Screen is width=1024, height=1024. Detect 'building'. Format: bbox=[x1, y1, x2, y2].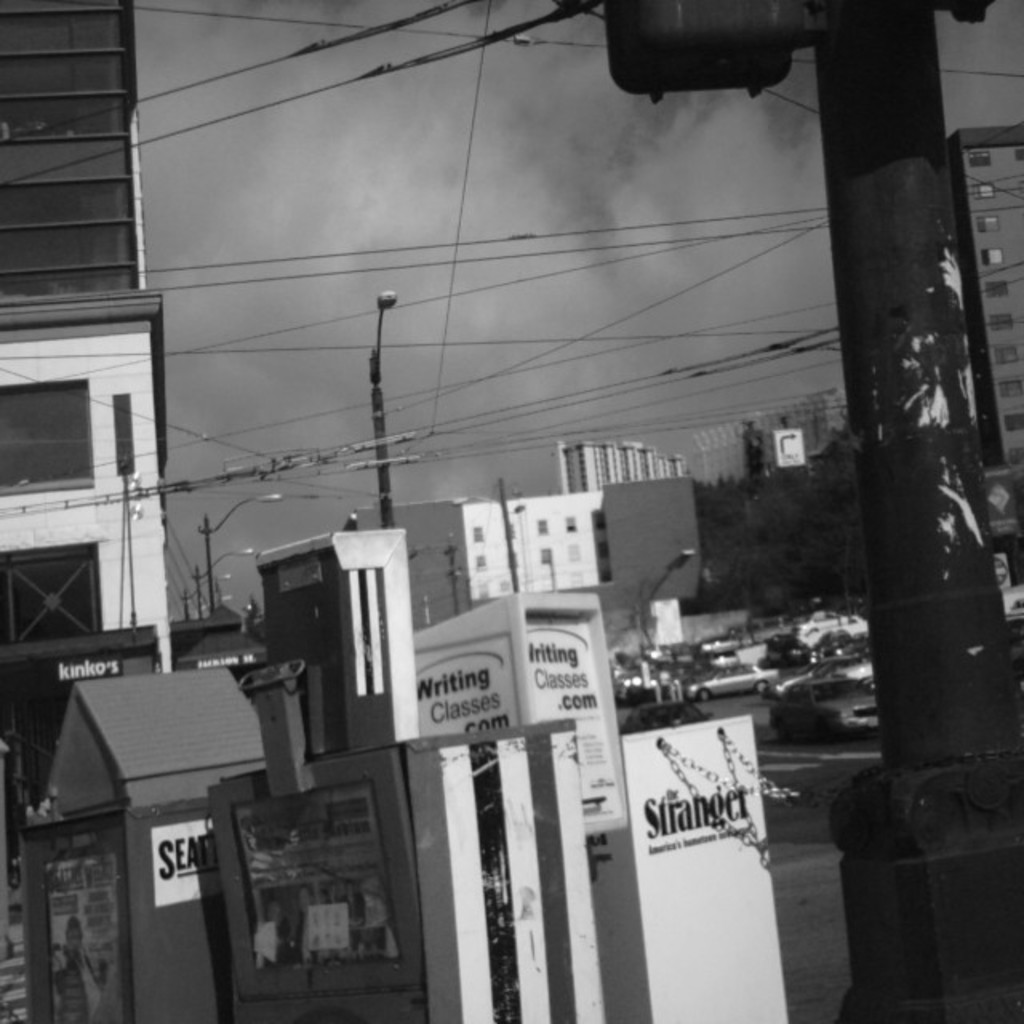
bbox=[0, 6, 173, 800].
